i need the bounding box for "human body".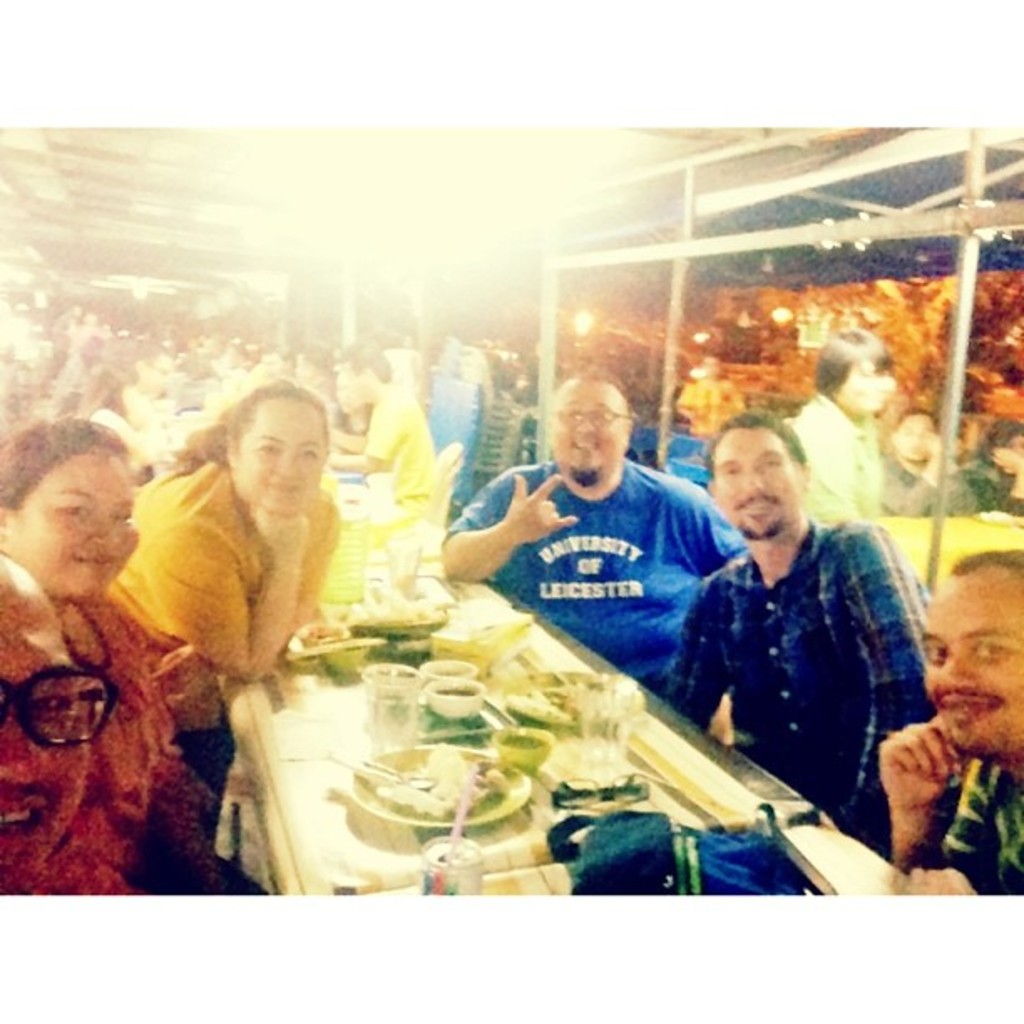
Here it is: l=781, t=326, r=895, b=529.
